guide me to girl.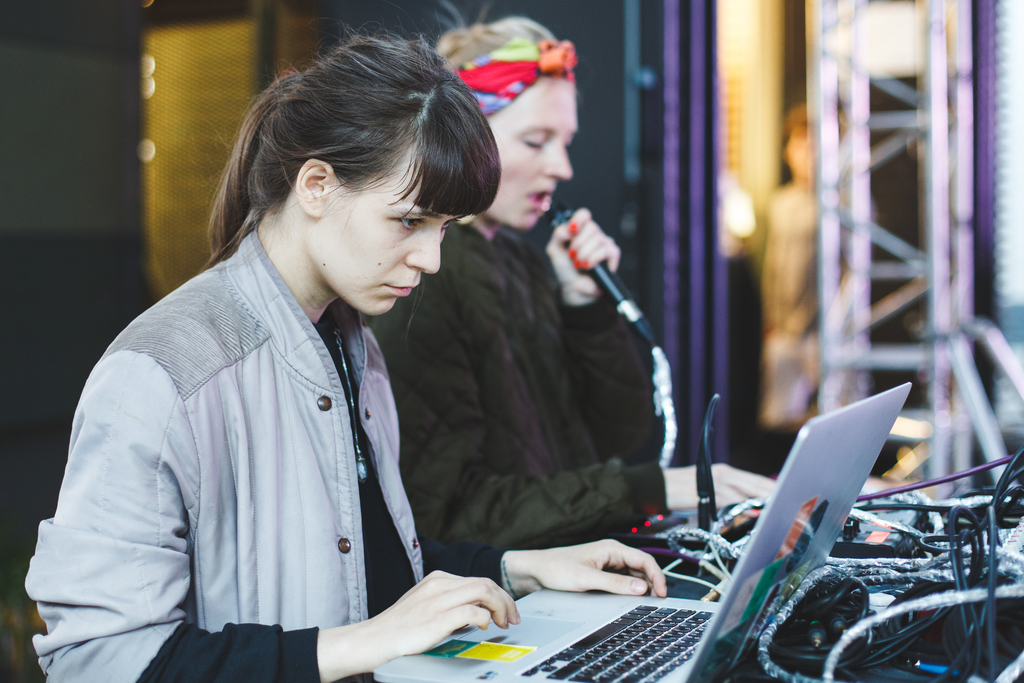
Guidance: {"left": 19, "top": 34, "right": 673, "bottom": 682}.
